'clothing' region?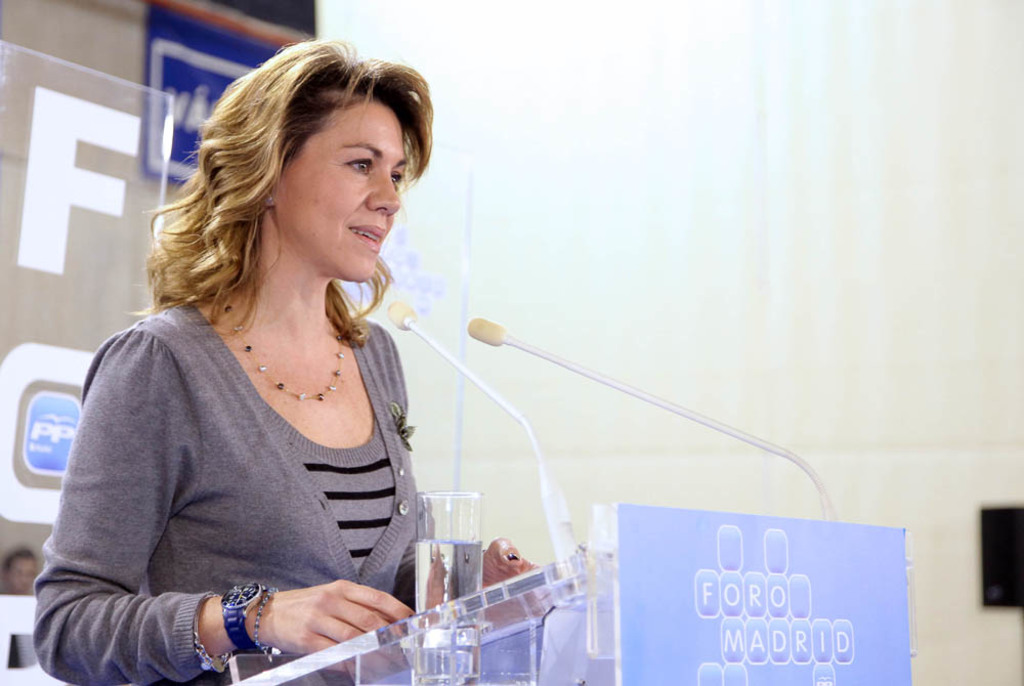
{"x1": 52, "y1": 267, "x2": 449, "y2": 664}
